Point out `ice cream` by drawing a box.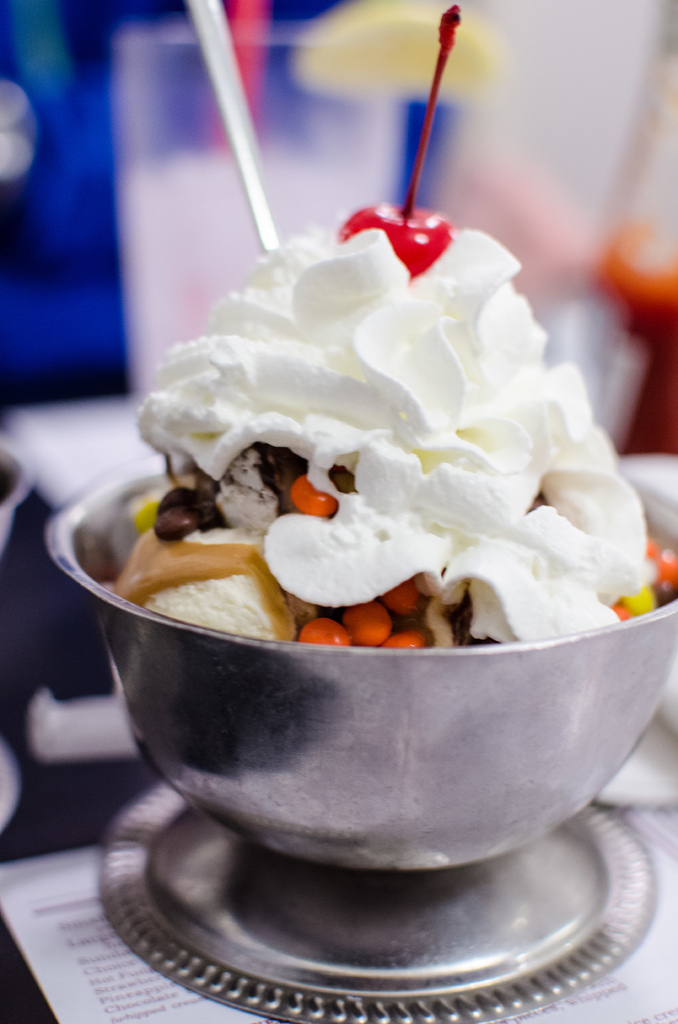
[124, 210, 632, 651].
